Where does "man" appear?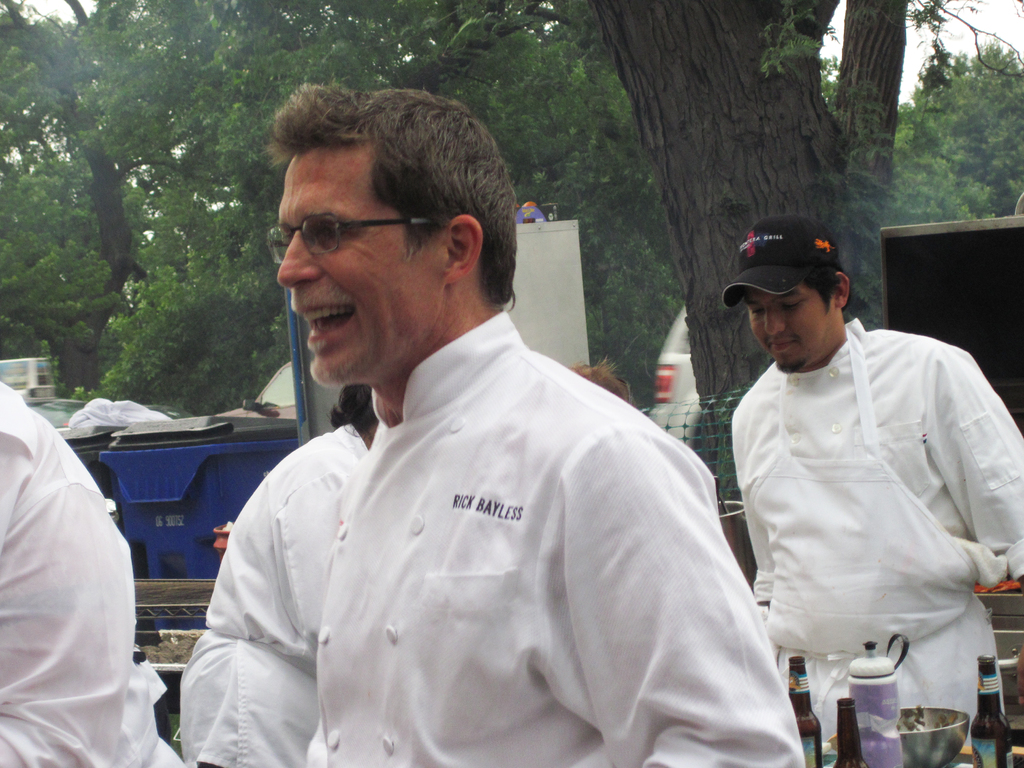
Appears at BBox(723, 211, 1023, 739).
